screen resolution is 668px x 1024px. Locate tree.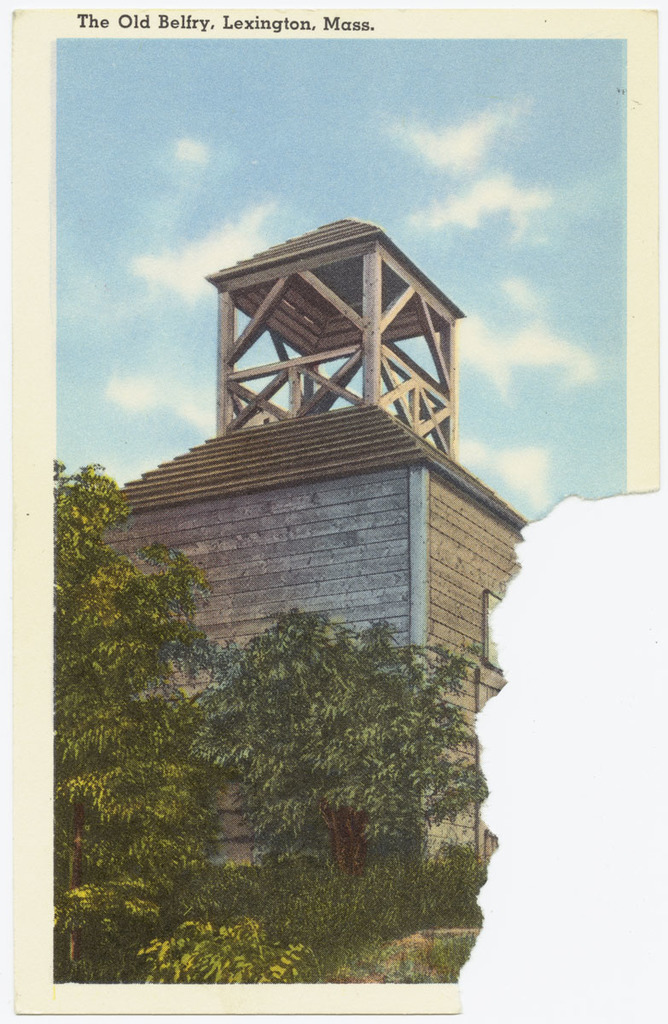
box(171, 609, 495, 953).
